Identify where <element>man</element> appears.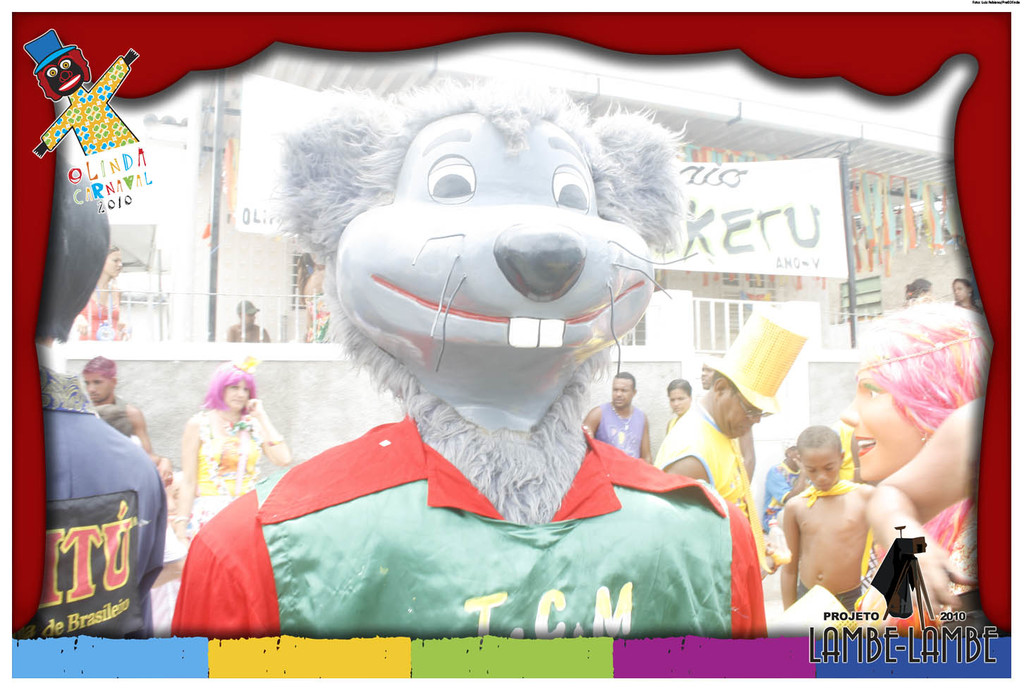
Appears at region(228, 298, 275, 343).
